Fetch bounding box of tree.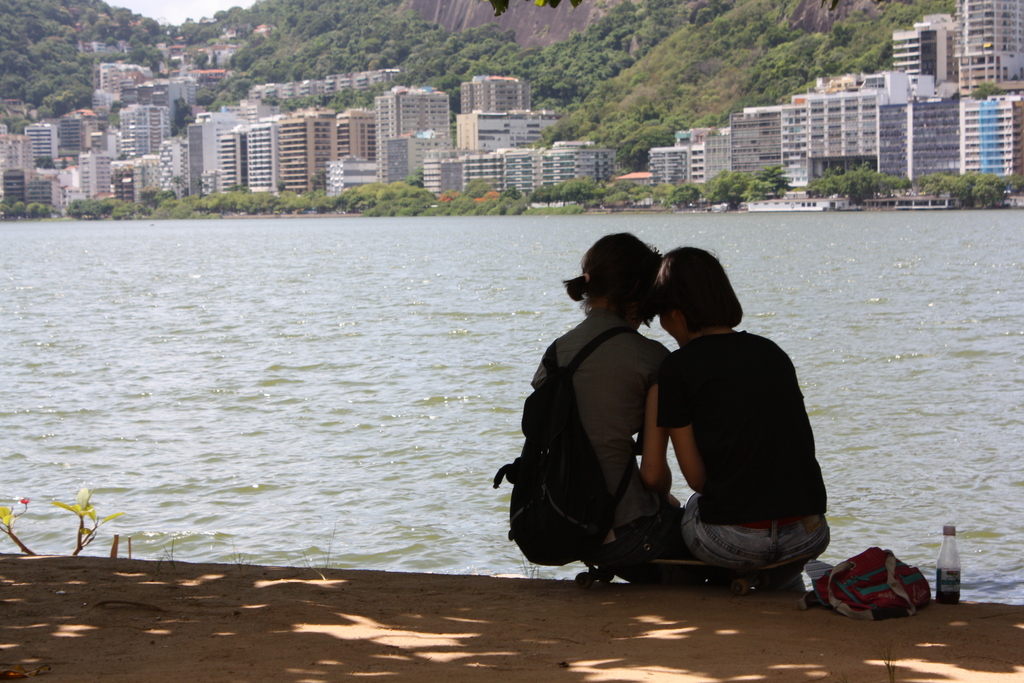
Bbox: 192/52/208/69.
